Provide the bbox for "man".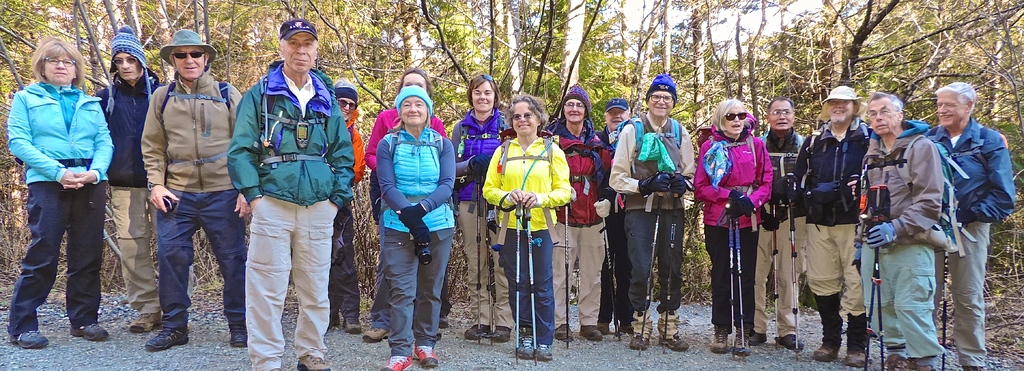
region(742, 94, 814, 351).
